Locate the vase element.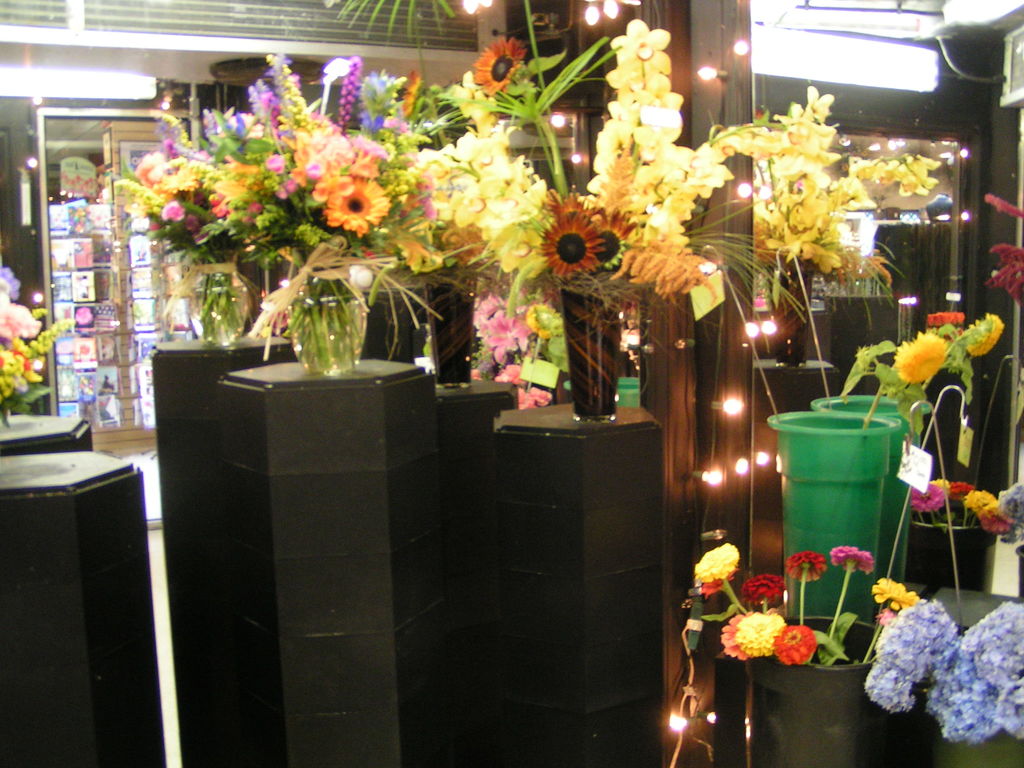
Element bbox: 929, 724, 1023, 767.
